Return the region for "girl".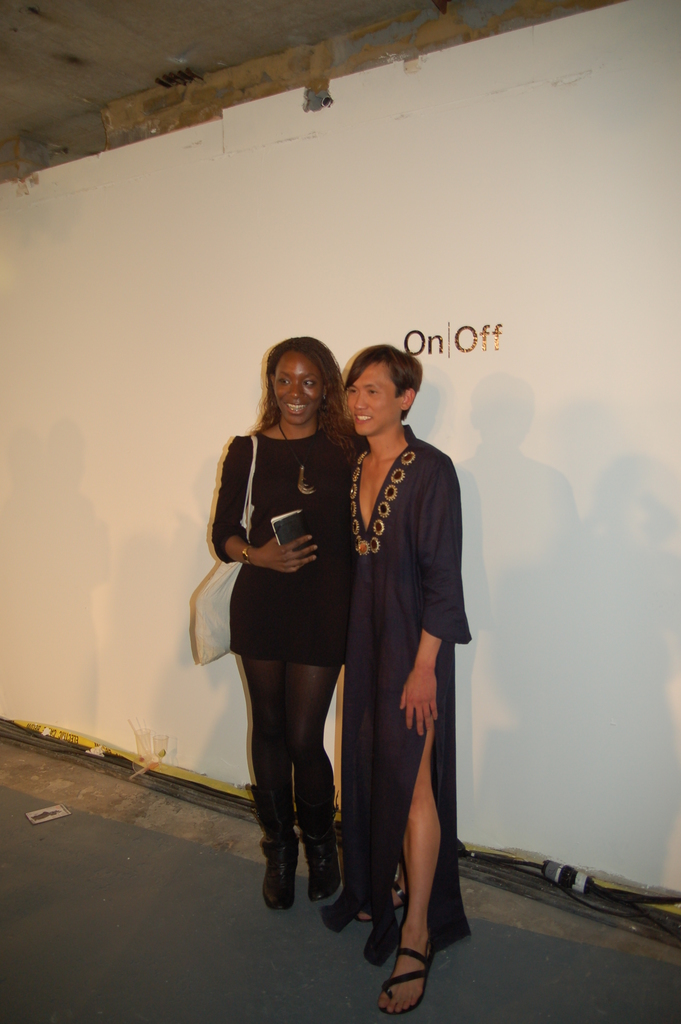
211/335/367/902.
